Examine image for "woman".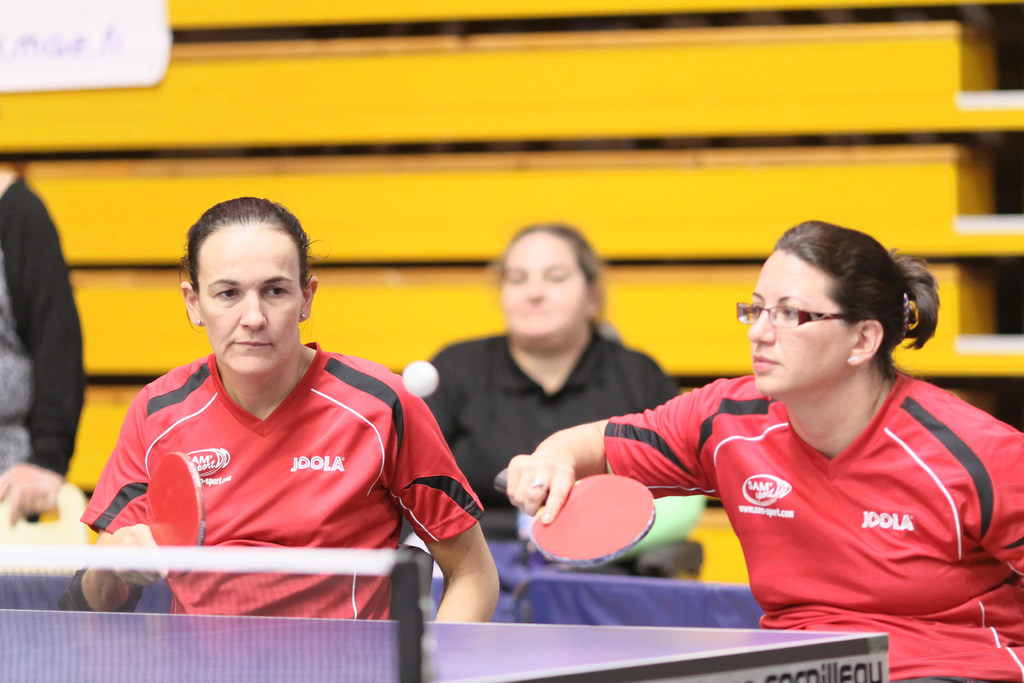
Examination result: rect(406, 226, 708, 629).
